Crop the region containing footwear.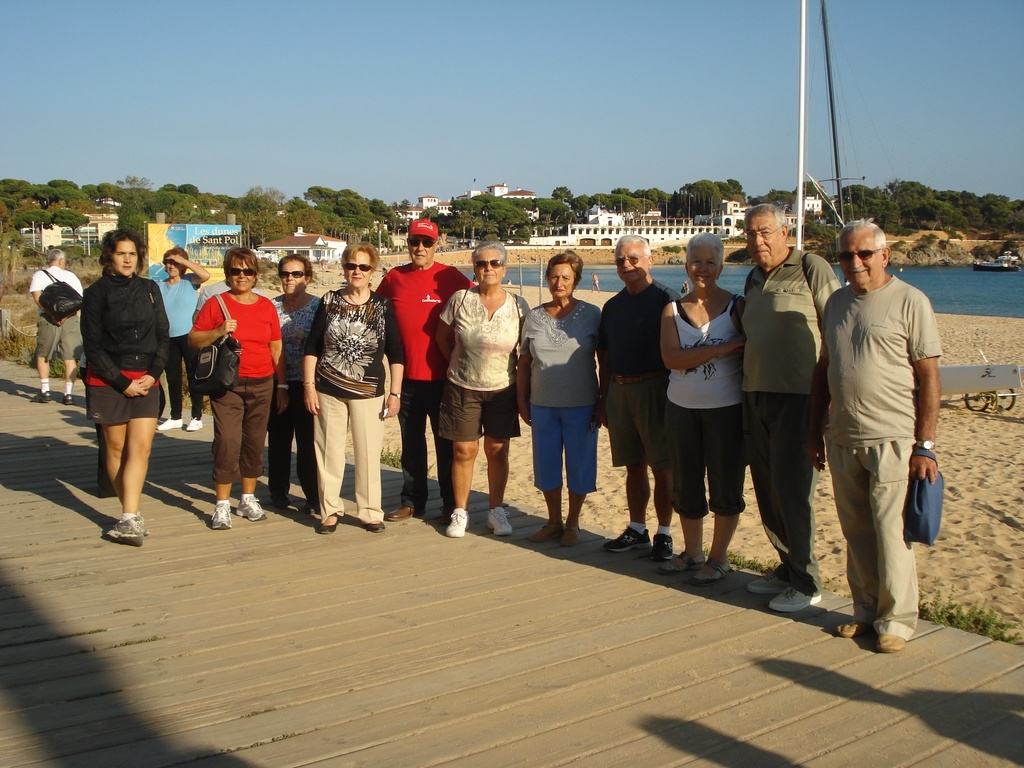
Crop region: x1=769 y1=586 x2=819 y2=614.
